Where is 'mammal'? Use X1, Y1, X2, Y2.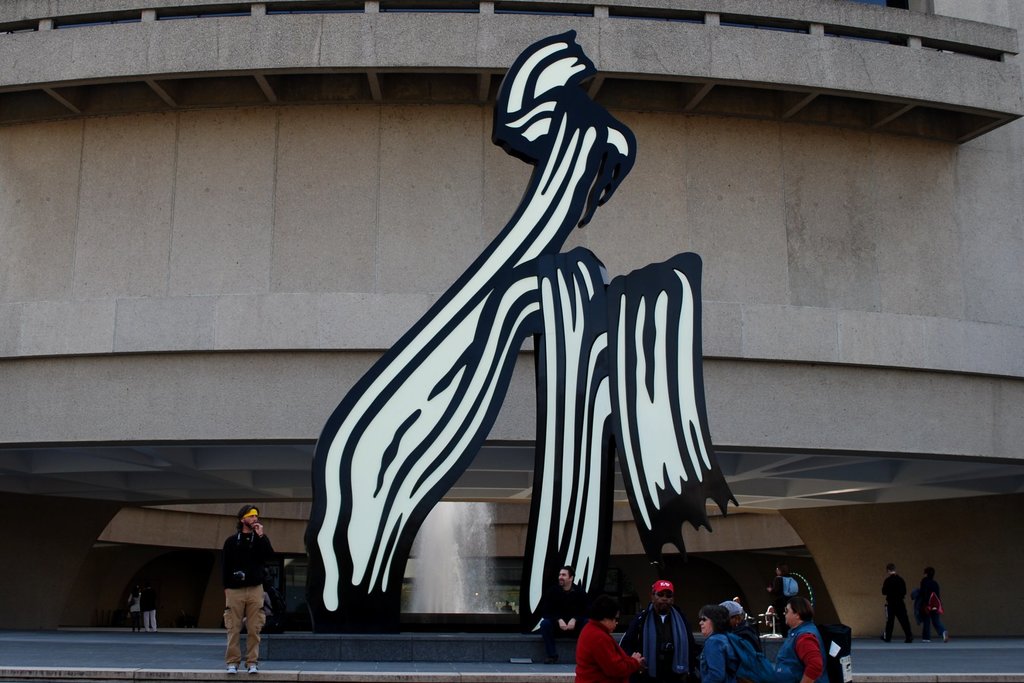
217, 507, 276, 674.
